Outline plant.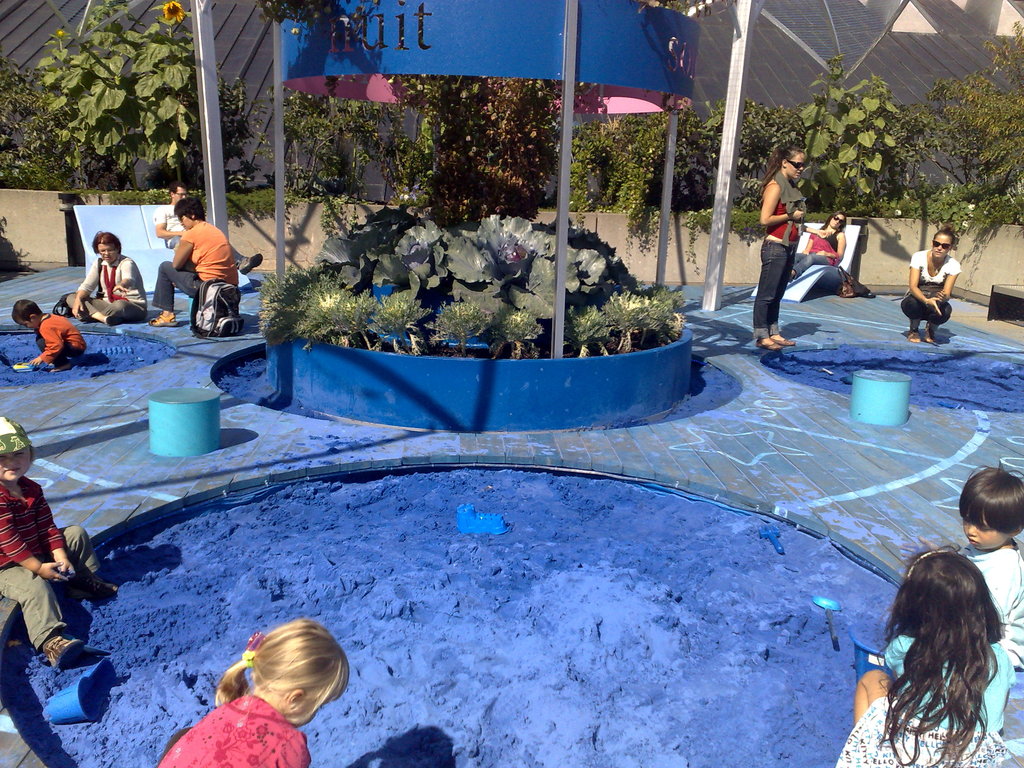
Outline: region(505, 304, 547, 362).
